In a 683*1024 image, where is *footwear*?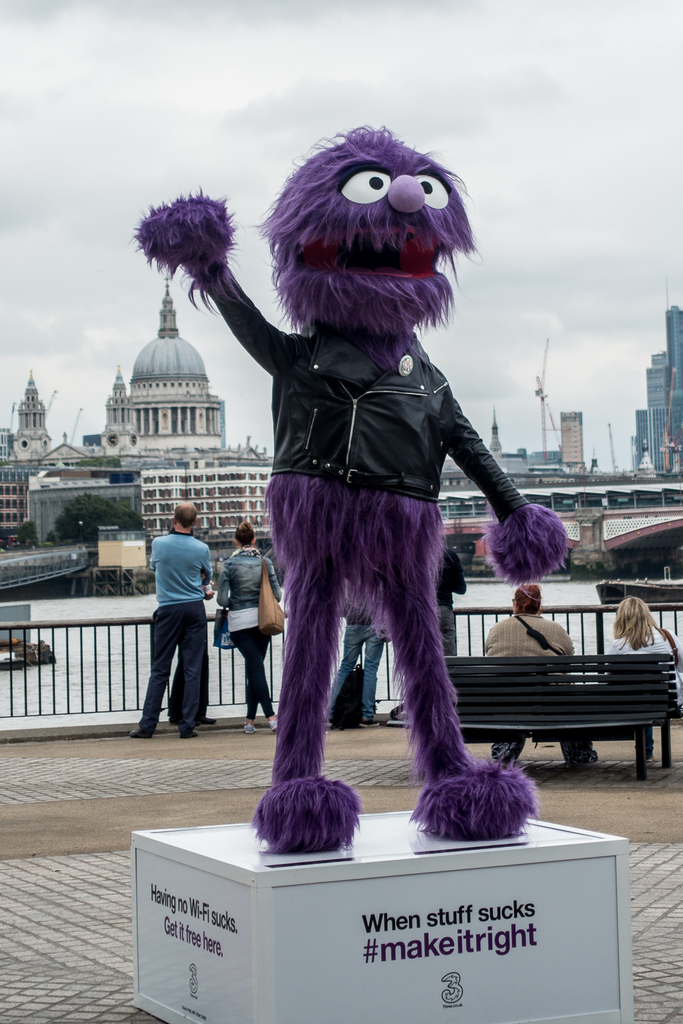
(360, 708, 388, 729).
